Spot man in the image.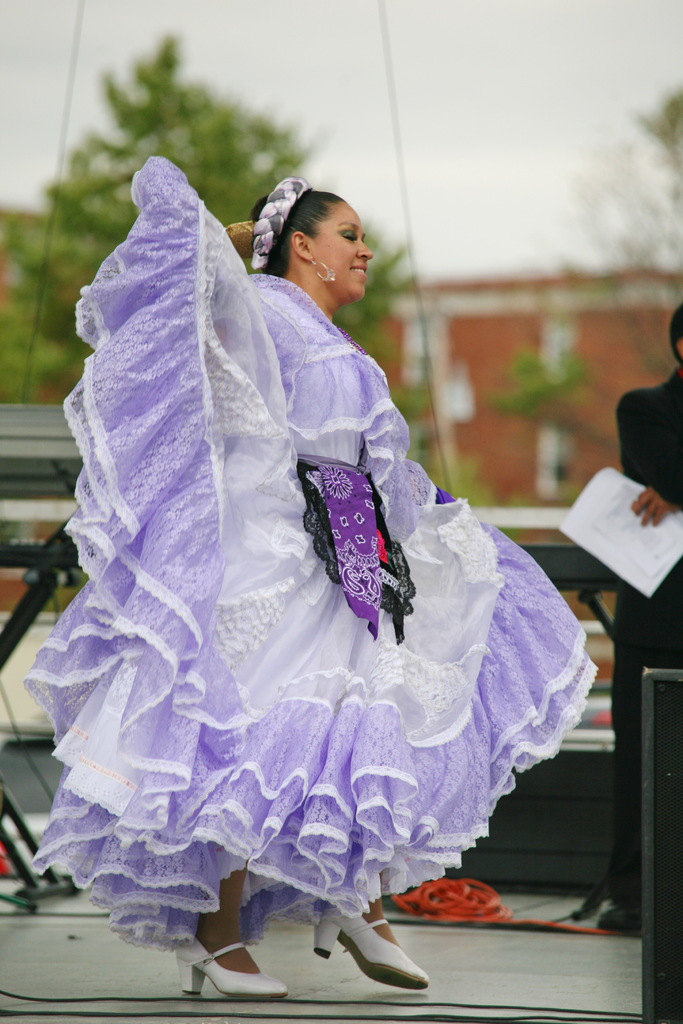
man found at (left=595, top=296, right=682, bottom=933).
